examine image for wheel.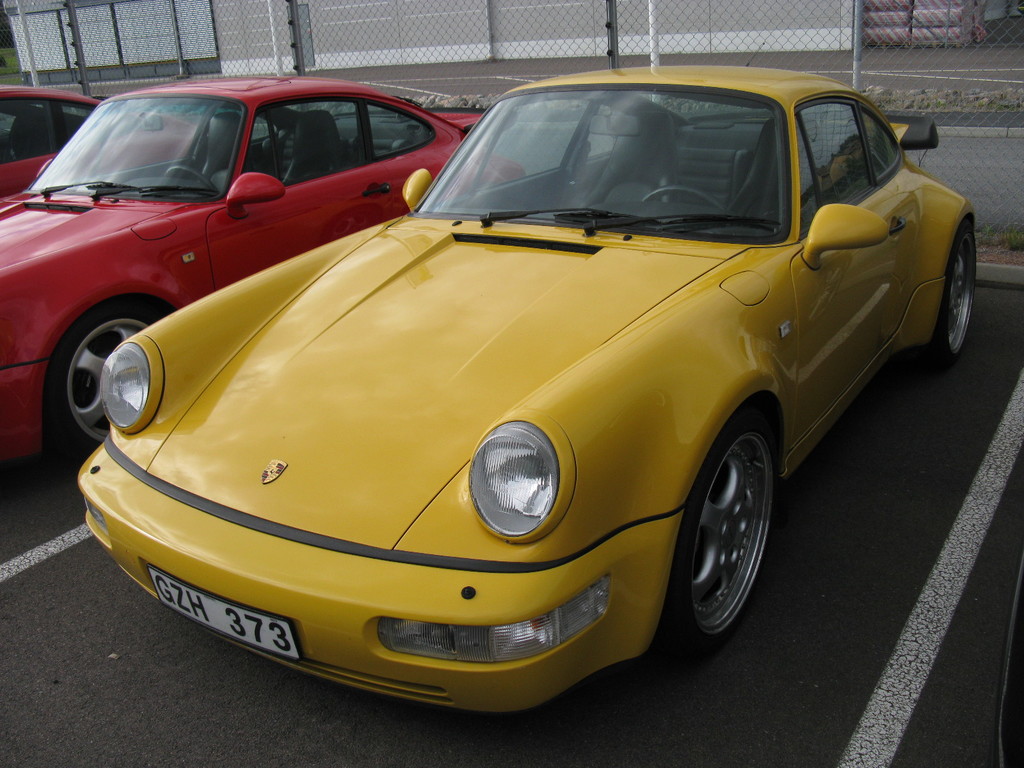
Examination result: box=[641, 188, 727, 214].
